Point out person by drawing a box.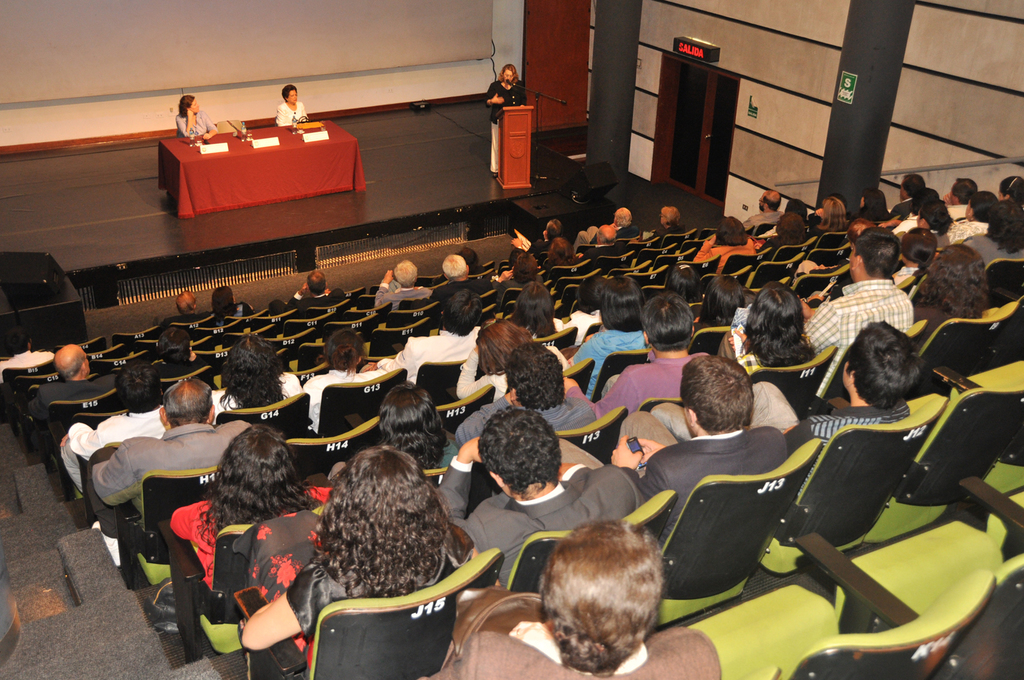
region(303, 330, 398, 427).
